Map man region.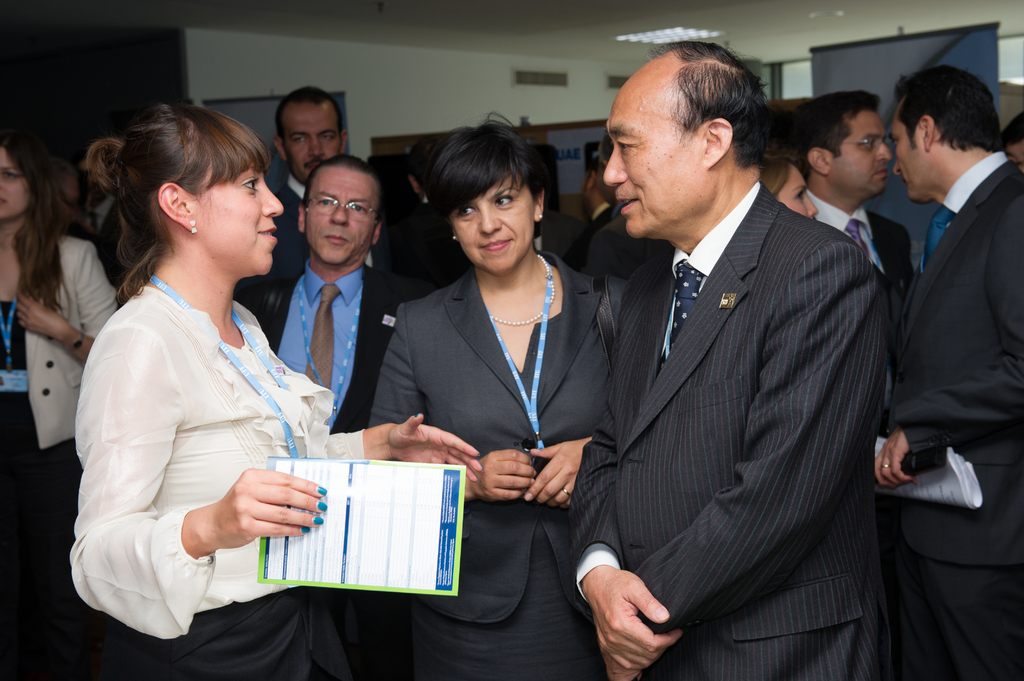
Mapped to region(555, 33, 925, 670).
